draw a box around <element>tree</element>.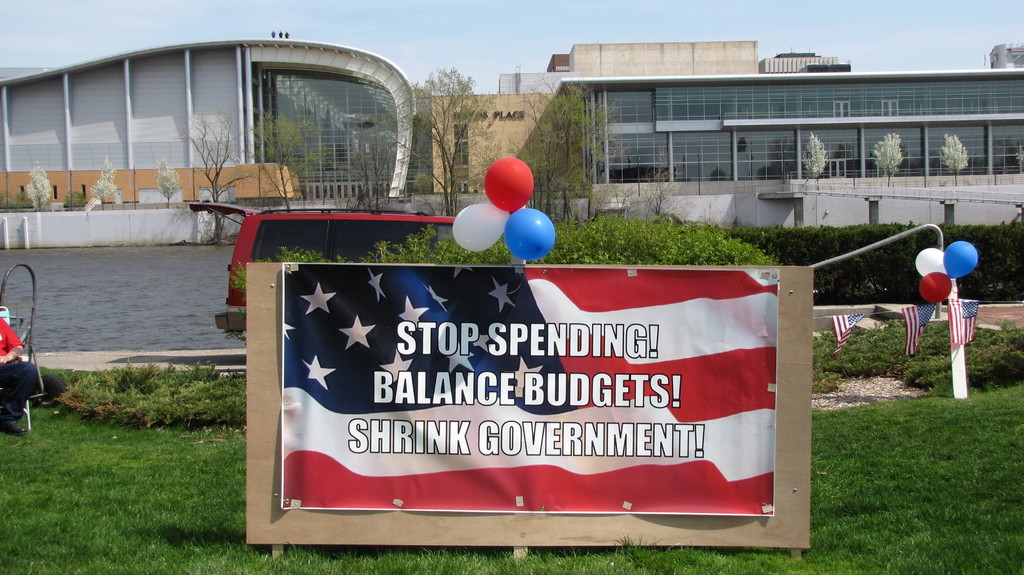
crop(868, 134, 897, 183).
